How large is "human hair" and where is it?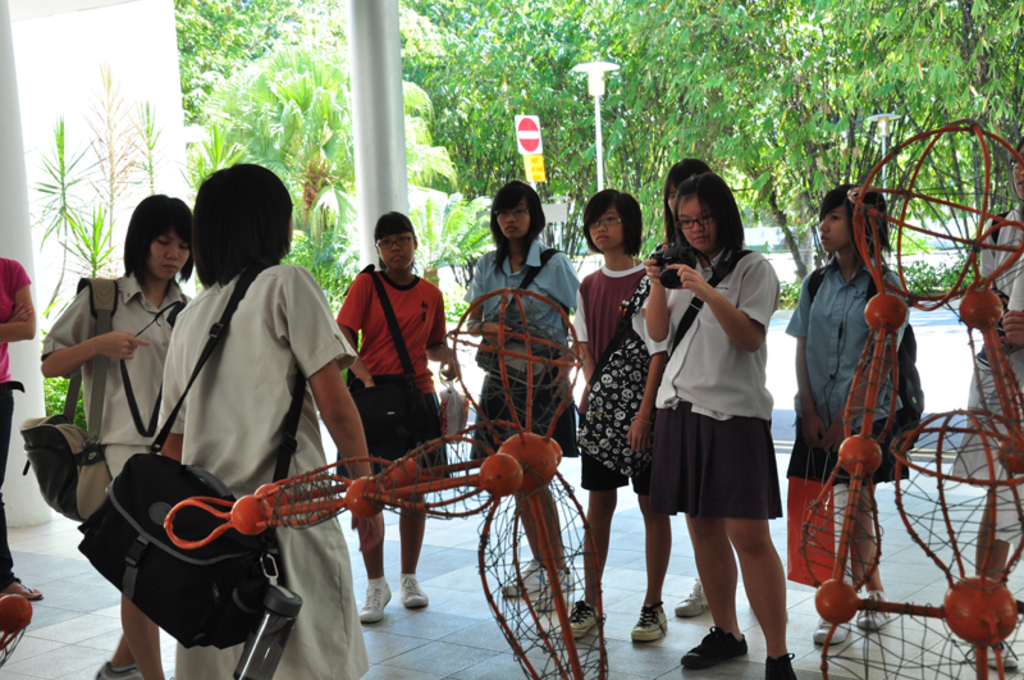
Bounding box: bbox=(1011, 136, 1023, 150).
